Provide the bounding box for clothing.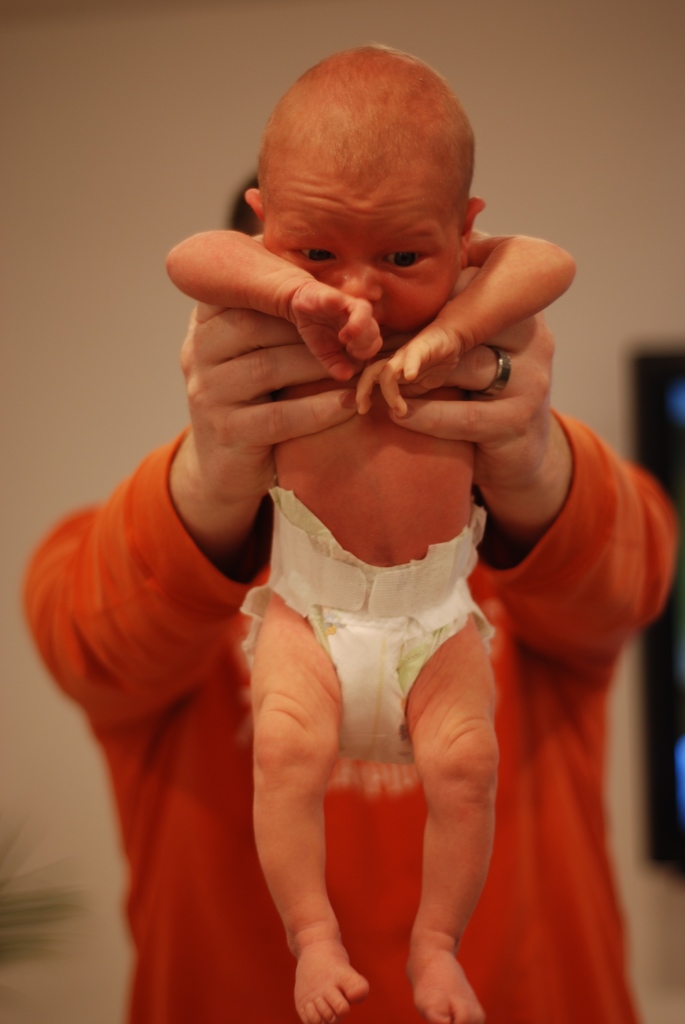
left=38, top=364, right=327, bottom=998.
